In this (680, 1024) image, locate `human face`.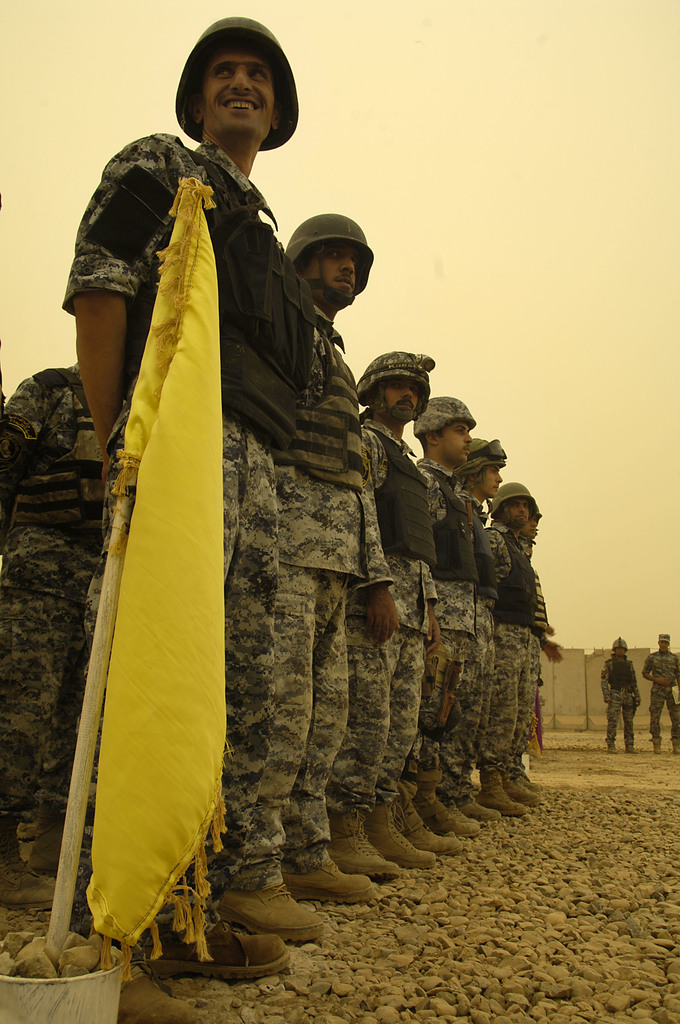
Bounding box: [438,418,473,462].
